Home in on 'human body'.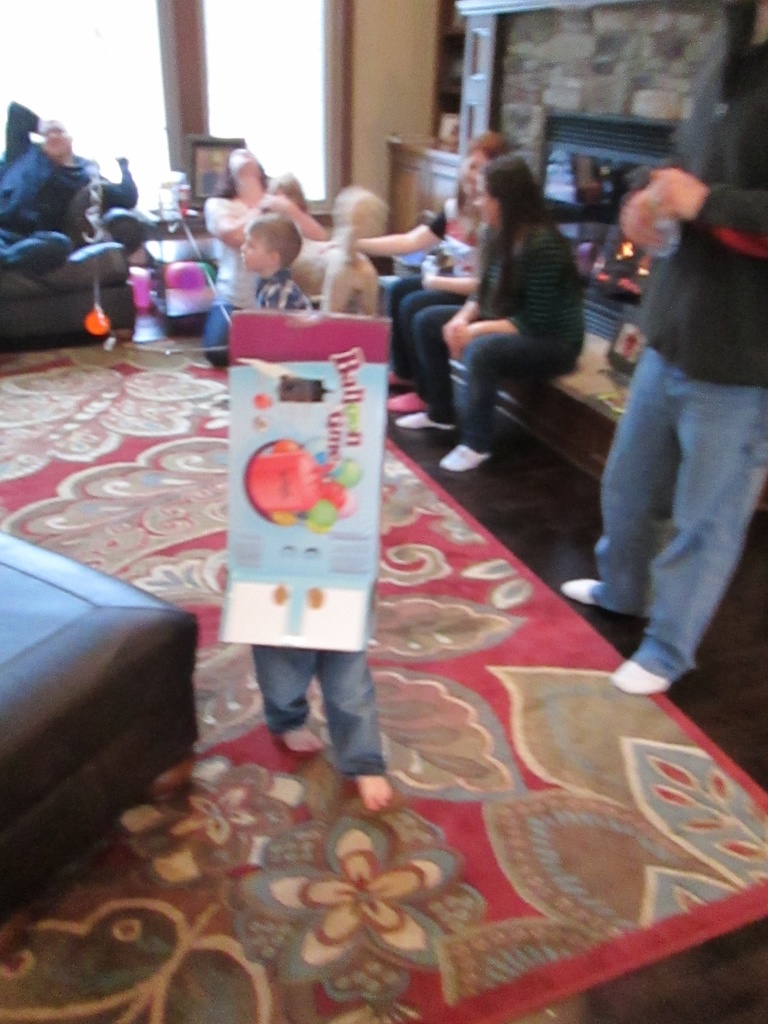
Homed in at locate(0, 97, 135, 278).
